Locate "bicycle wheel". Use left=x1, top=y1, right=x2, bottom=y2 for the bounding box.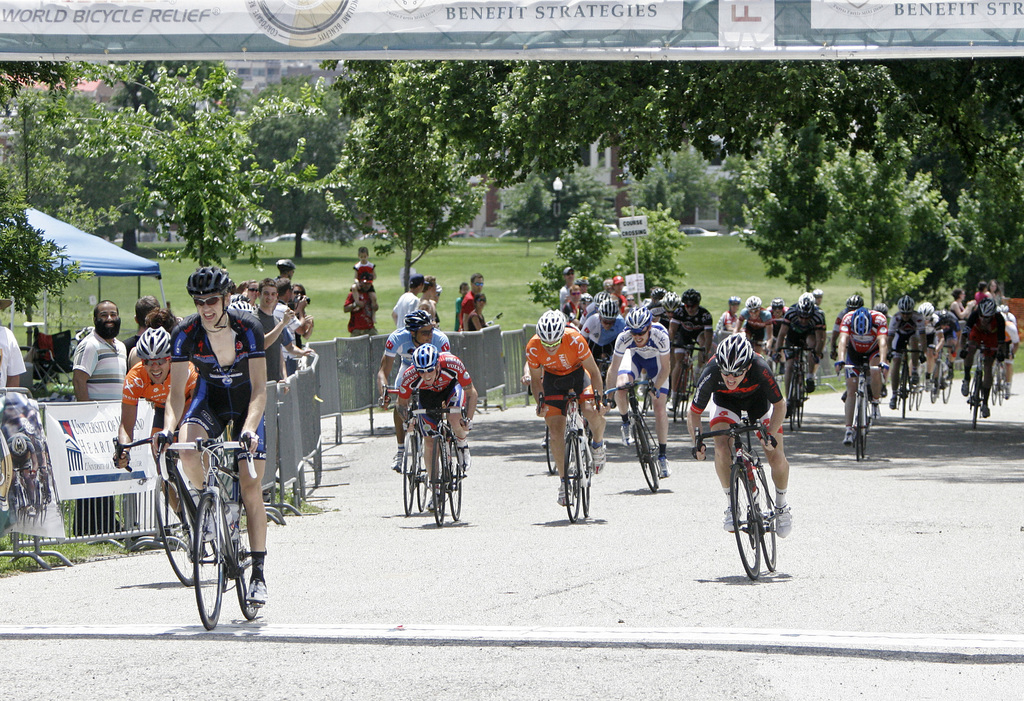
left=641, top=420, right=660, bottom=481.
